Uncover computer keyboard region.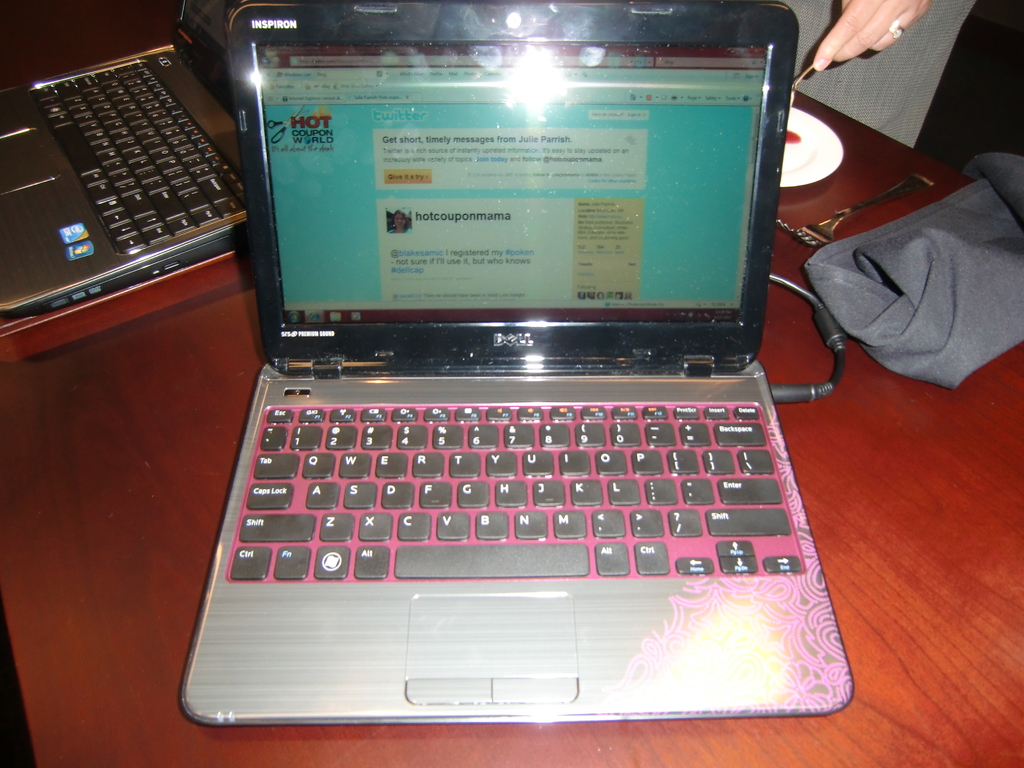
Uncovered: (x1=227, y1=402, x2=803, y2=579).
